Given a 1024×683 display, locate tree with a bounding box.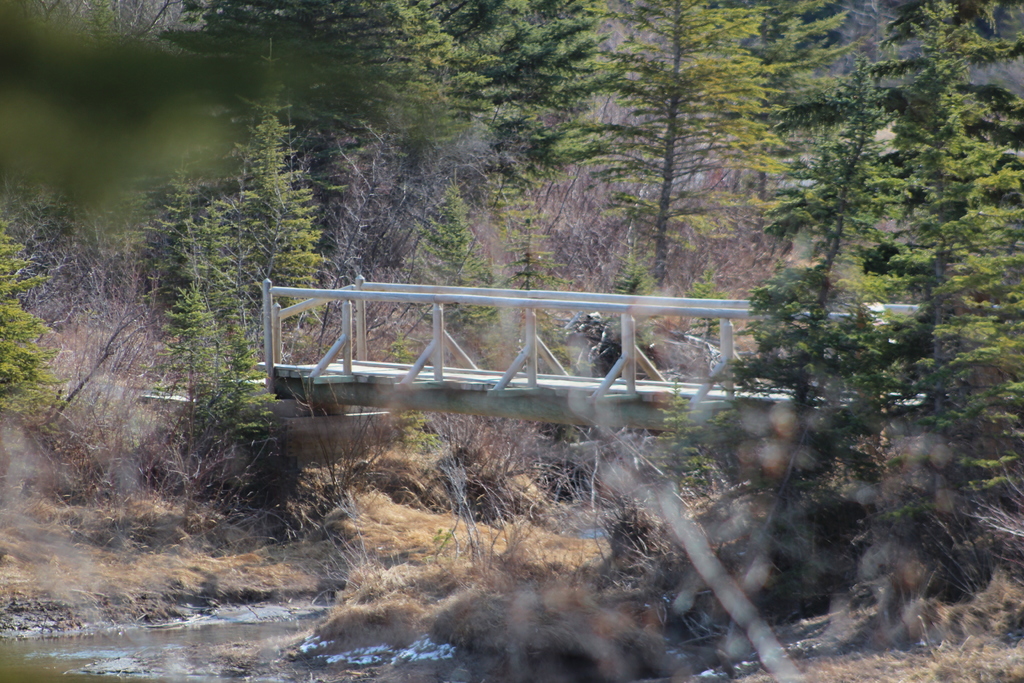
Located: bbox=[0, 0, 350, 209].
